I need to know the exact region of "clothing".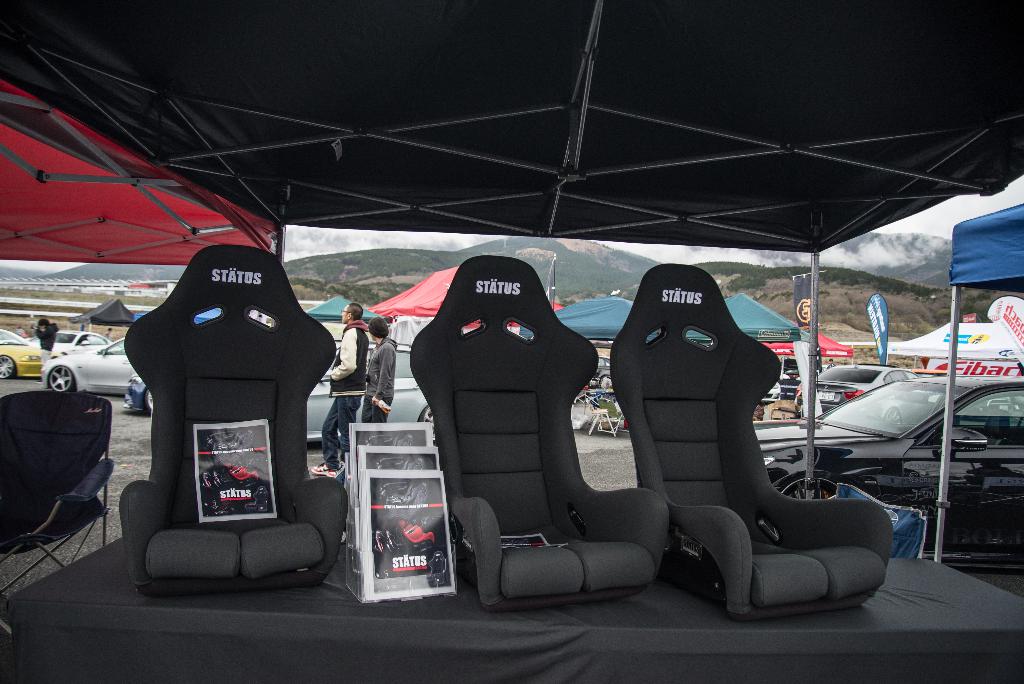
Region: (left=362, top=338, right=387, bottom=438).
